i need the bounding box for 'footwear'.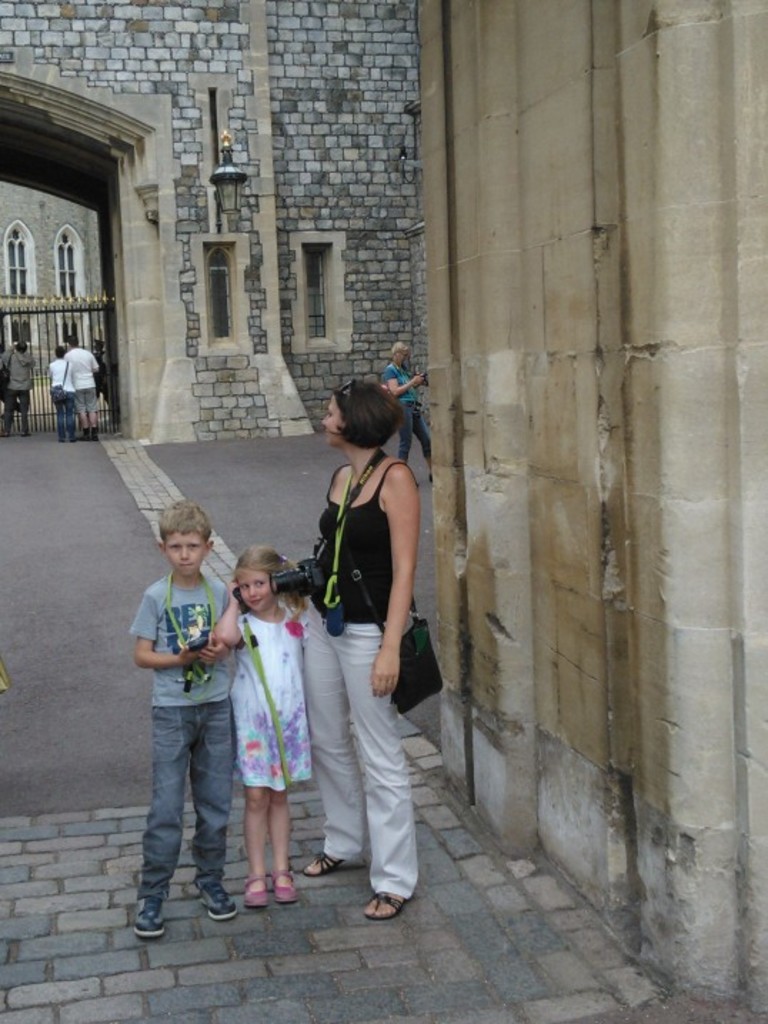
Here it is: 417:481:418:487.
